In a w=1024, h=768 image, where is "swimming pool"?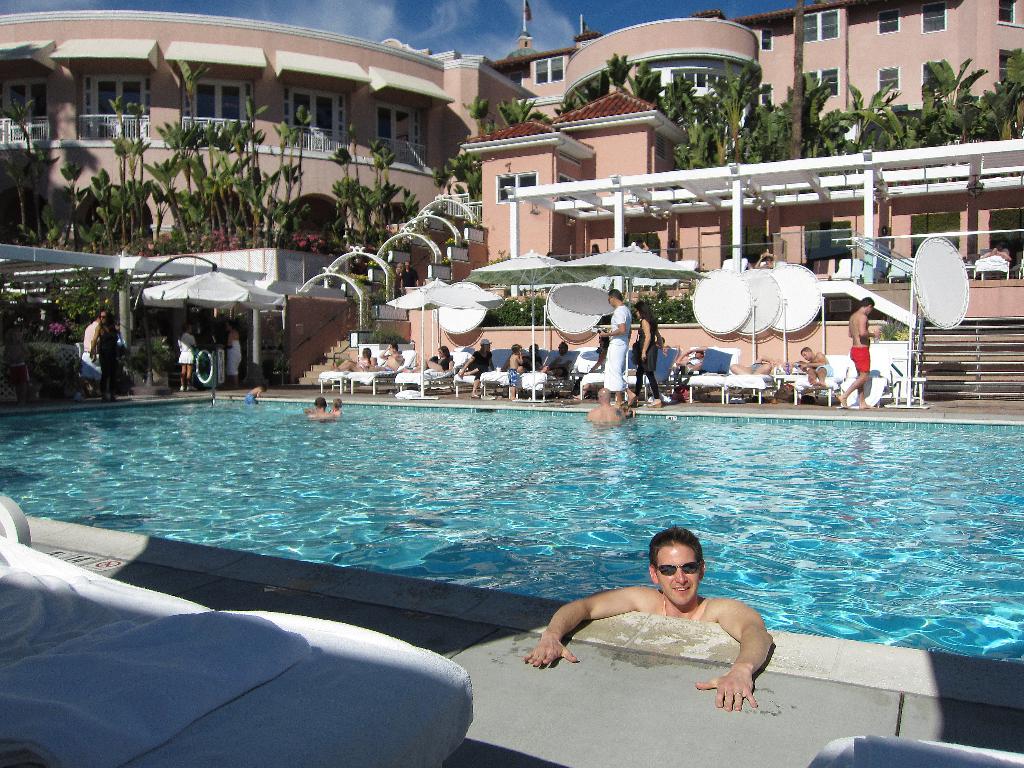
locate(0, 394, 1023, 663).
